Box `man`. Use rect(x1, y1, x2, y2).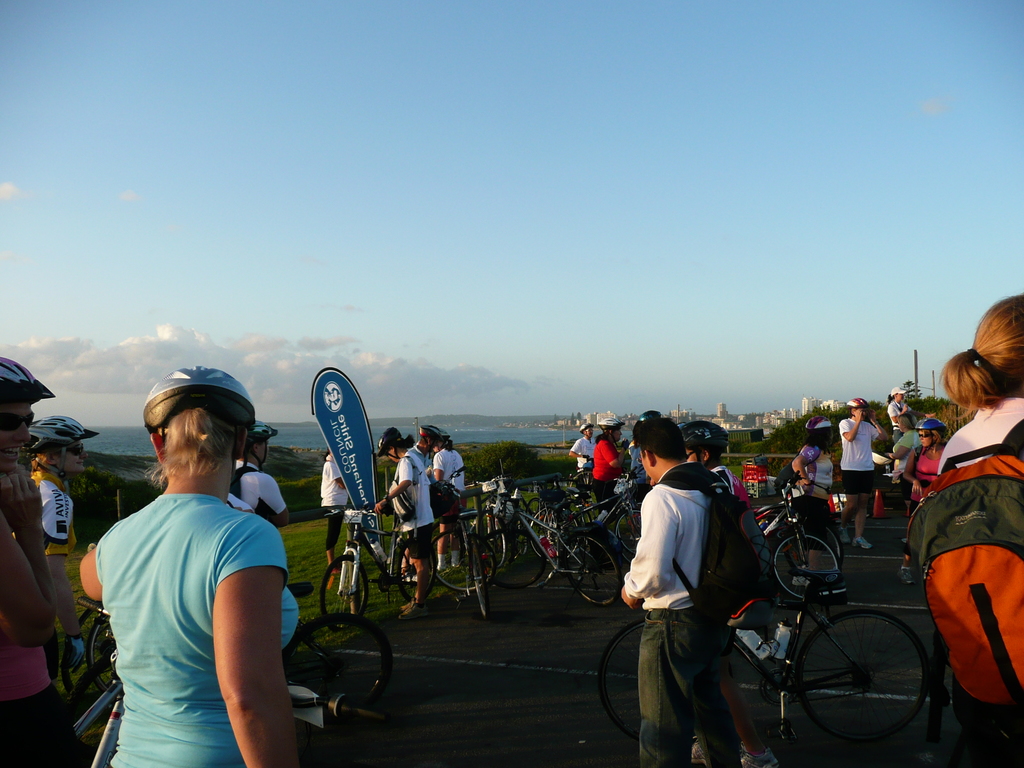
rect(833, 396, 889, 548).
